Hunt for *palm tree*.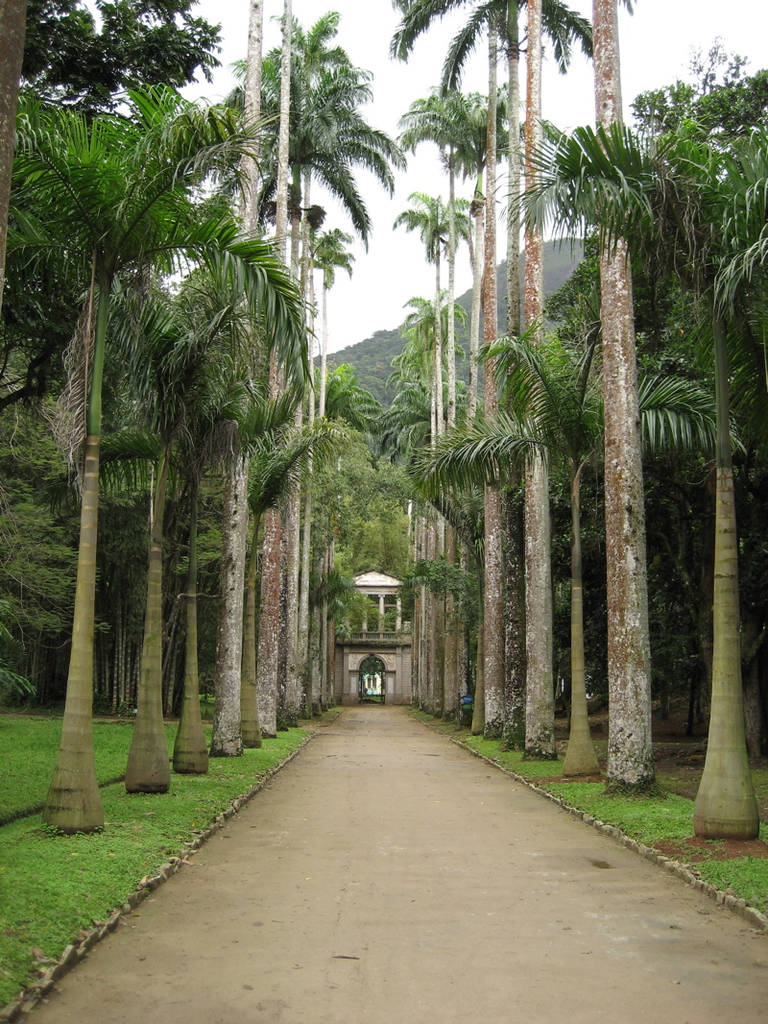
Hunted down at select_region(396, 191, 473, 732).
